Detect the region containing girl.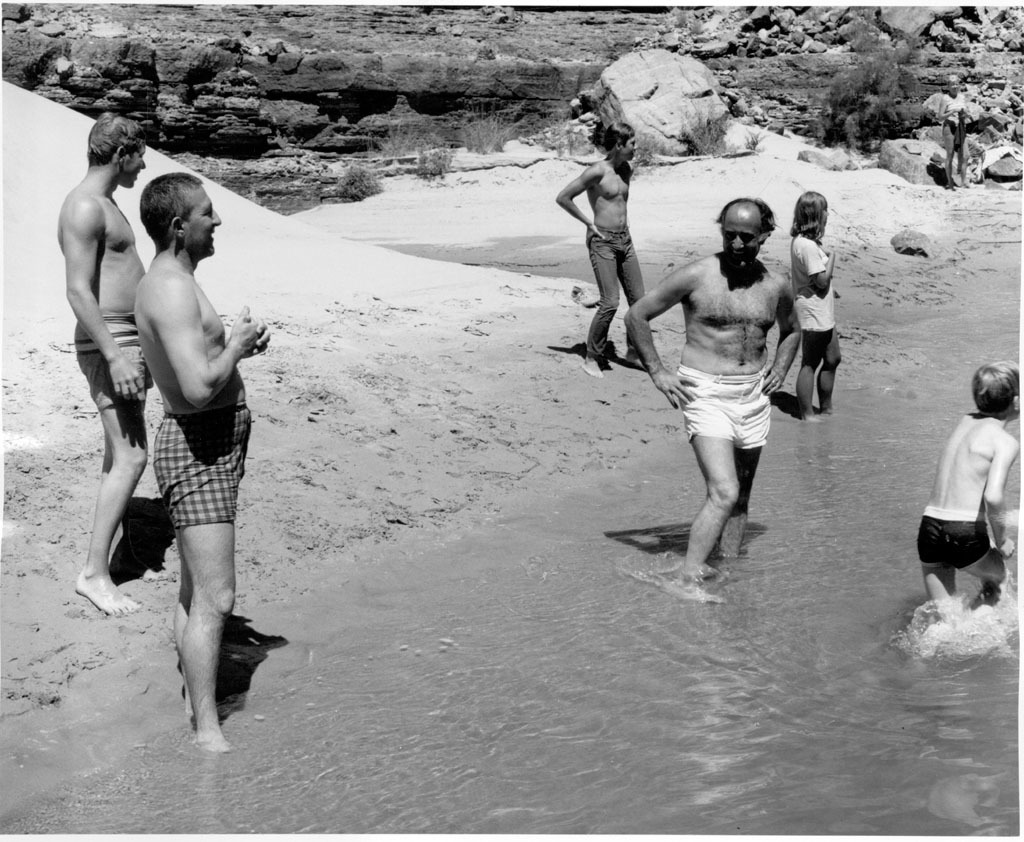
bbox=(791, 190, 843, 414).
